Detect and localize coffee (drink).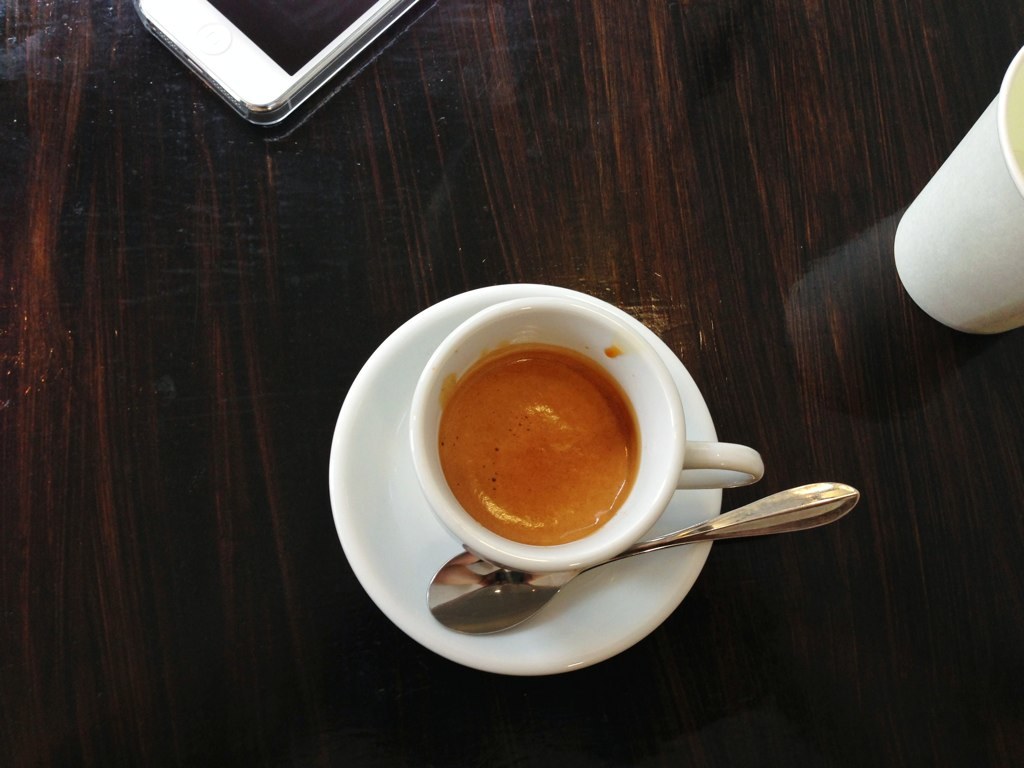
Localized at <box>433,341,638,546</box>.
